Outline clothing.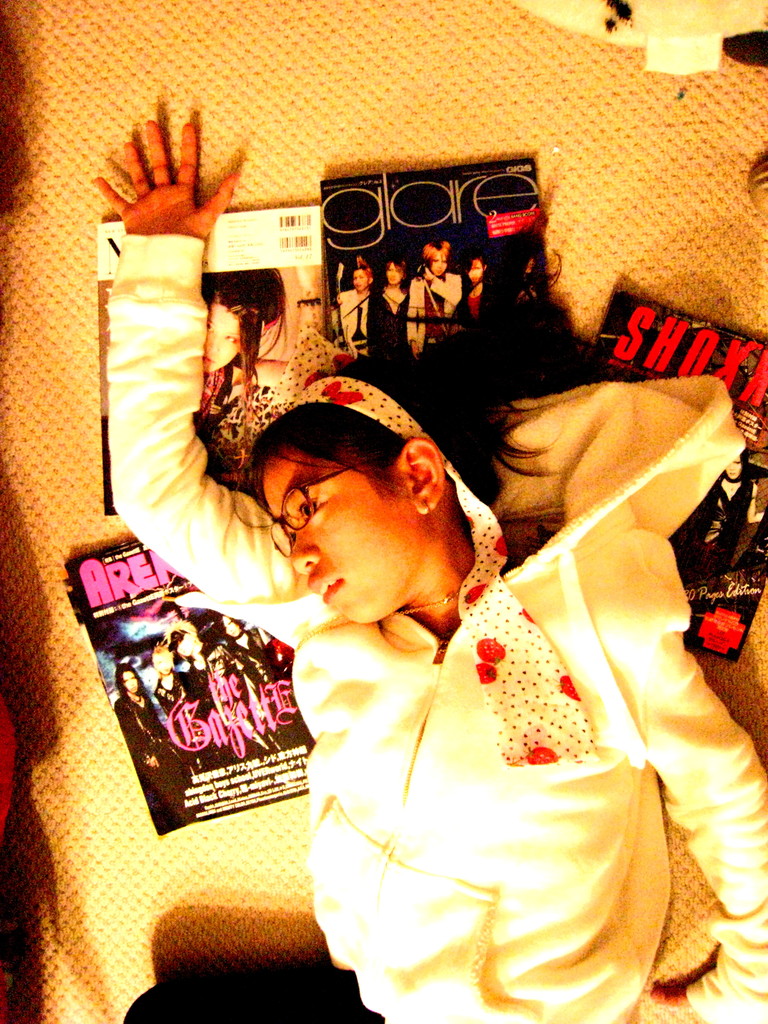
Outline: bbox=[108, 232, 767, 1023].
